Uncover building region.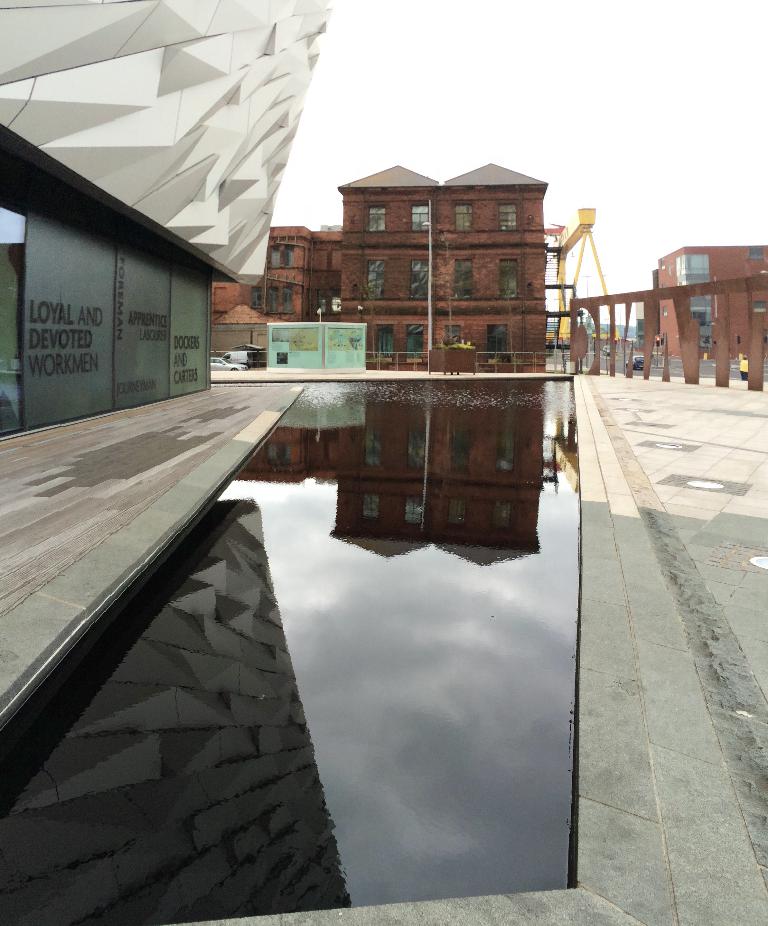
Uncovered: crop(0, 0, 330, 437).
